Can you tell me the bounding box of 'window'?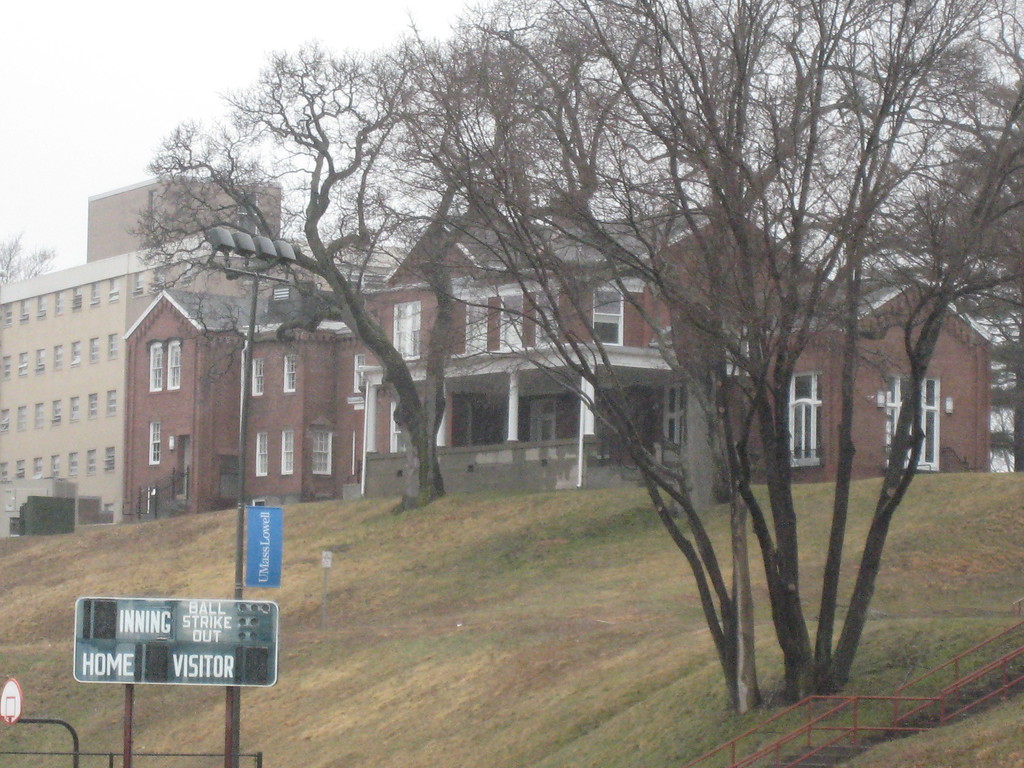
locate(252, 358, 266, 399).
